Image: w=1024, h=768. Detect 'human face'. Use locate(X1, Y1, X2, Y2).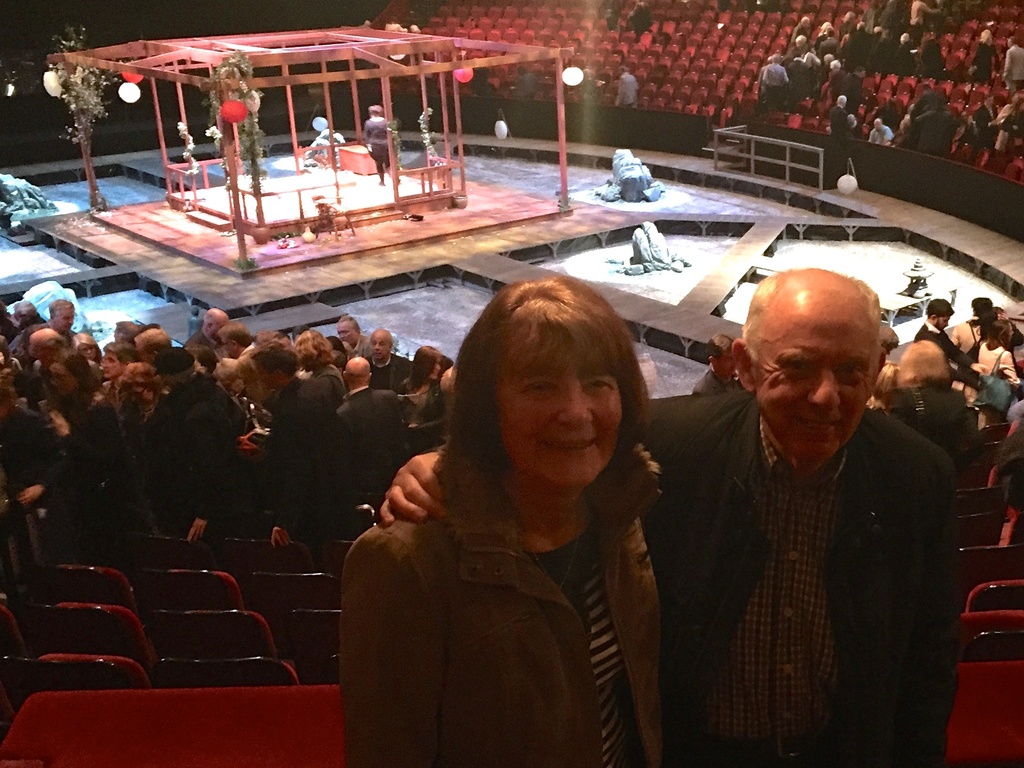
locate(758, 306, 874, 455).
